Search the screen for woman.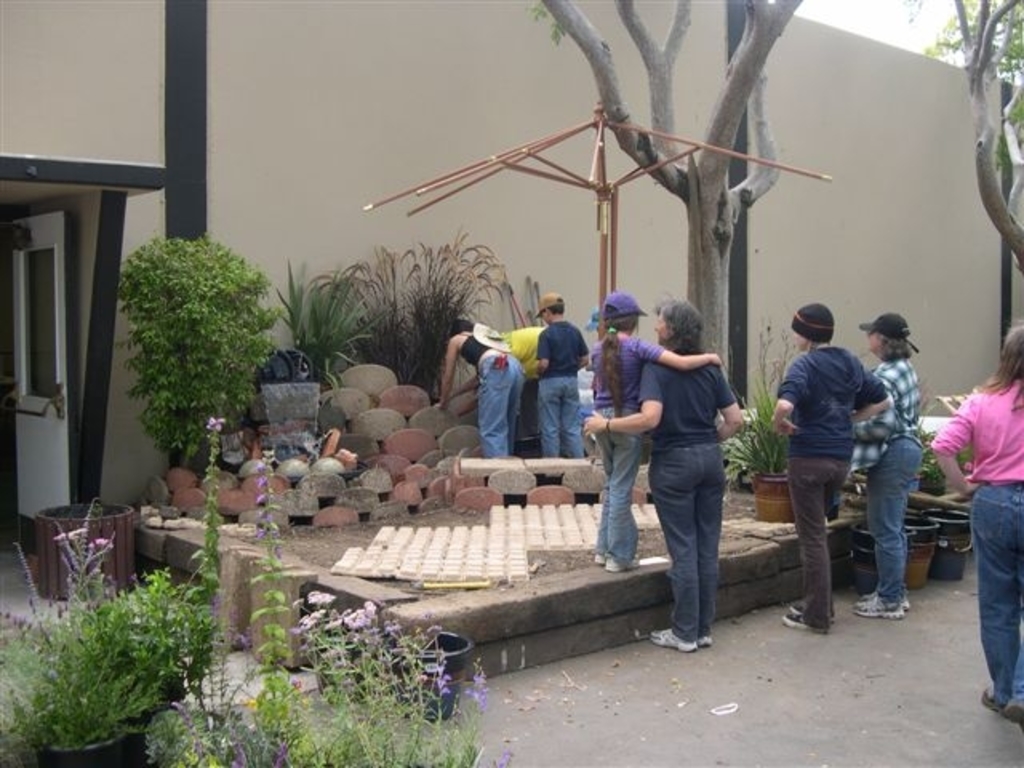
Found at <box>933,322,1022,733</box>.
